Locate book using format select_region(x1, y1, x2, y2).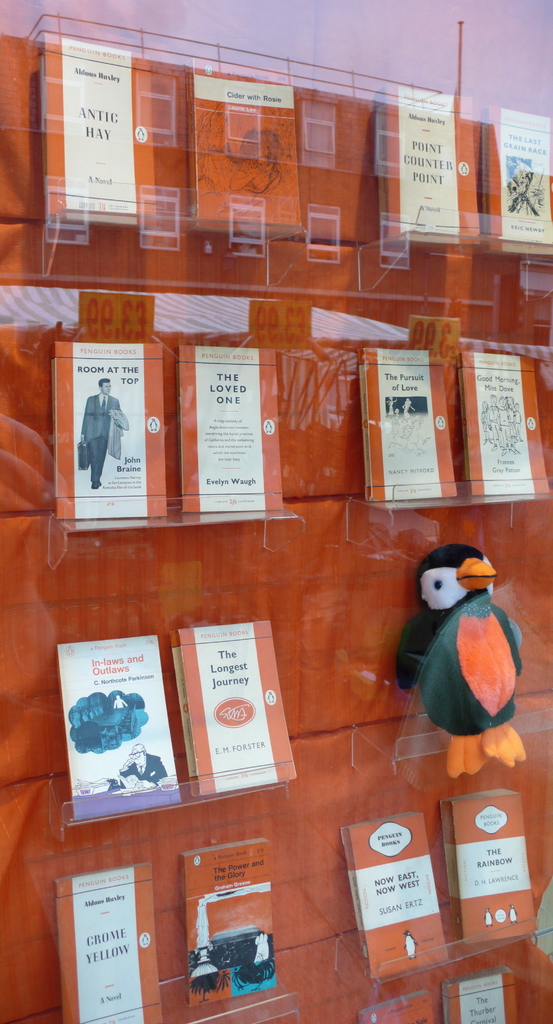
select_region(356, 349, 461, 497).
